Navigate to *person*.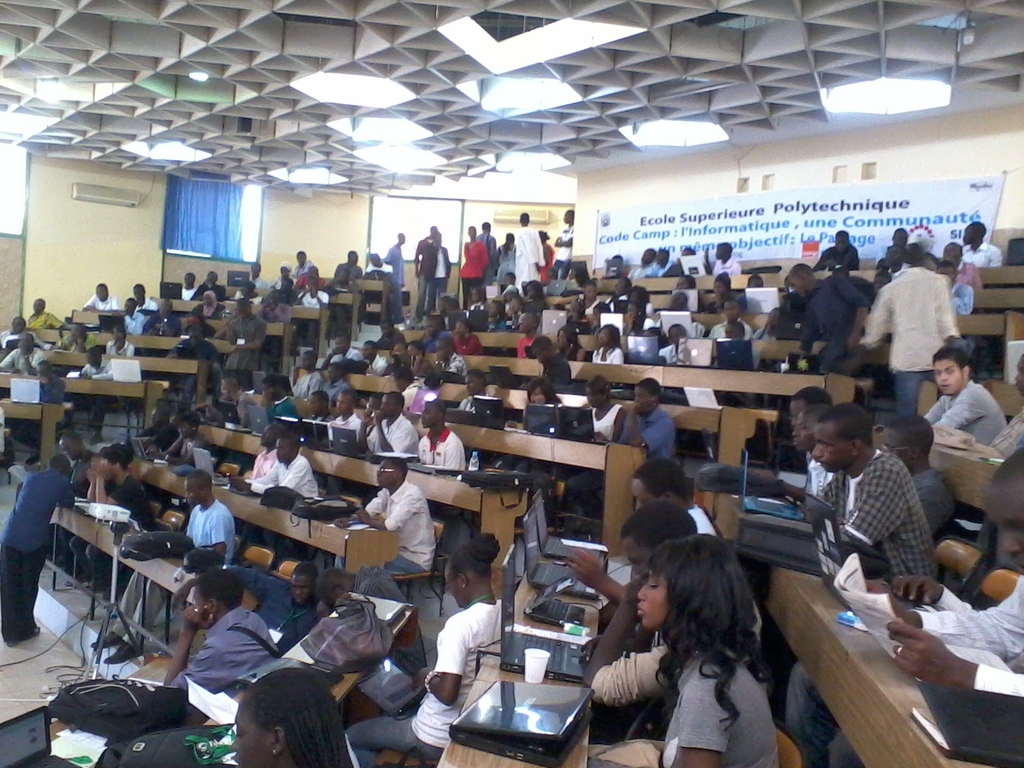
Navigation target: select_region(797, 403, 937, 627).
